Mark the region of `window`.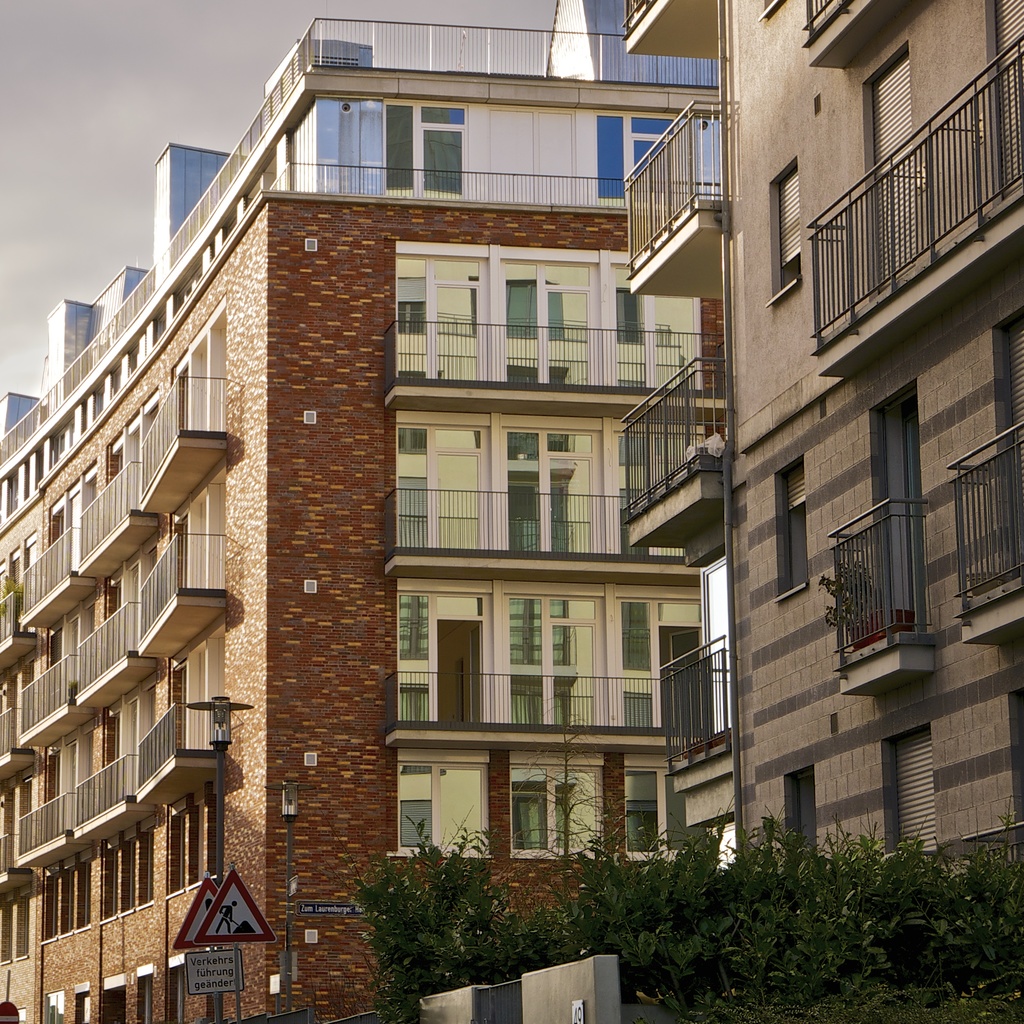
Region: l=595, t=108, r=679, b=203.
